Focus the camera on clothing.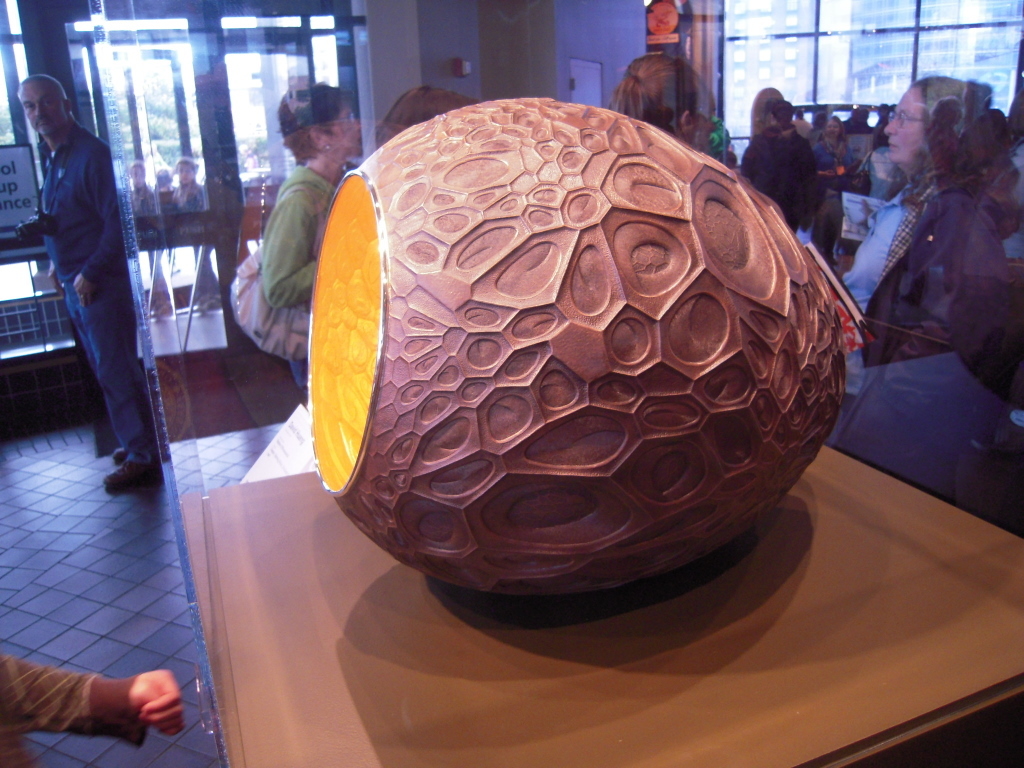
Focus region: (734, 122, 830, 233).
